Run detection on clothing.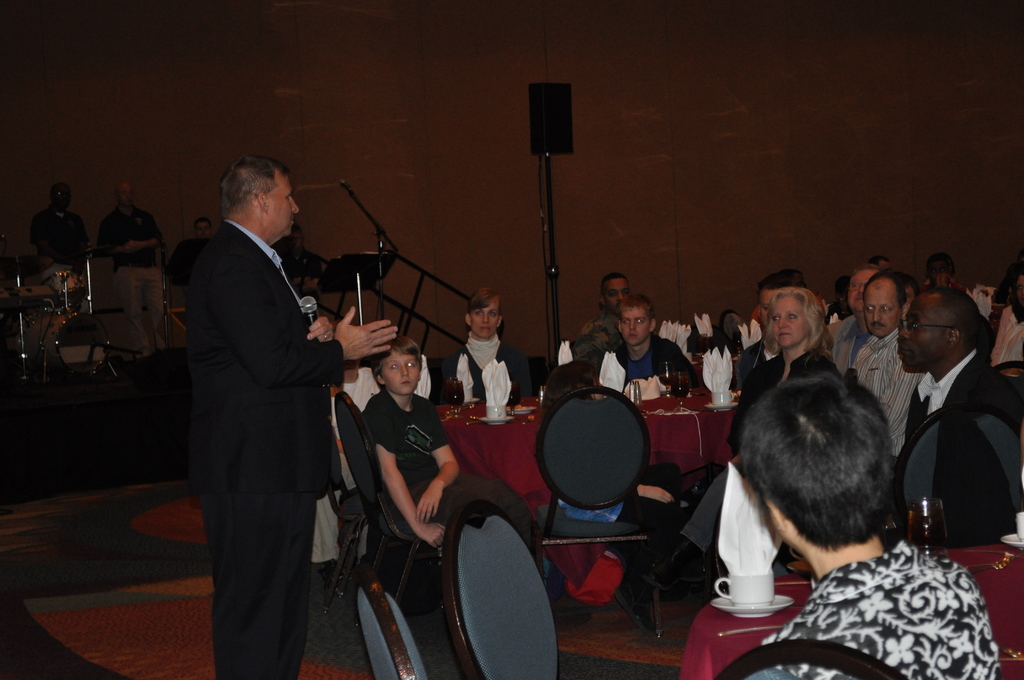
Result: bbox(982, 300, 1023, 365).
